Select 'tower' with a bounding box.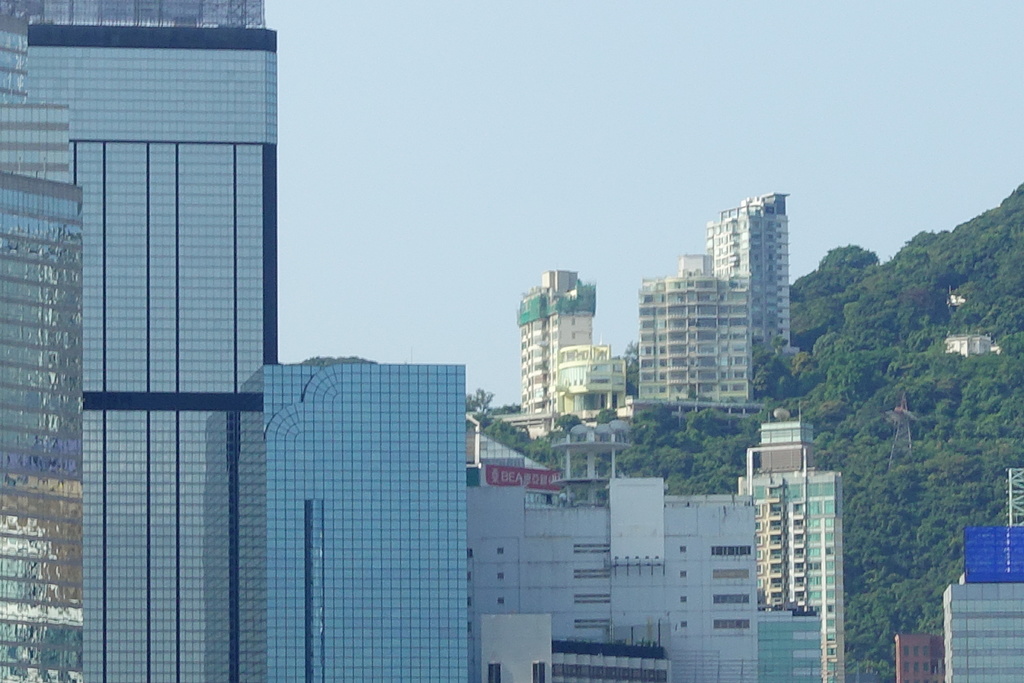
[522, 273, 594, 428].
